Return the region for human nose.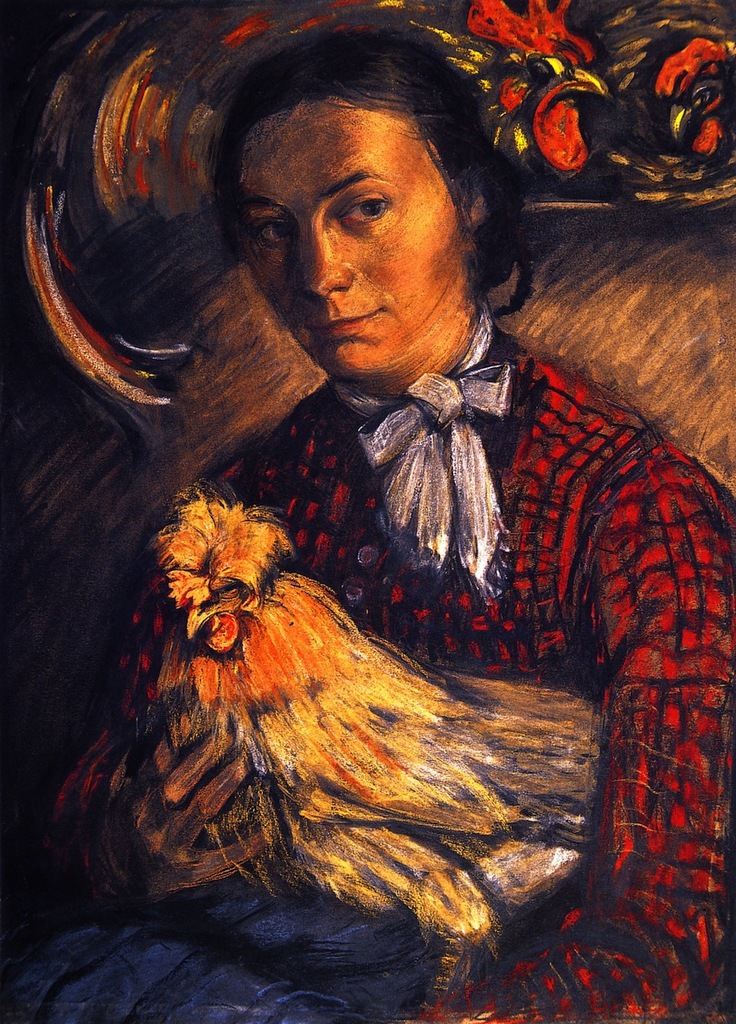
box=[295, 214, 358, 297].
